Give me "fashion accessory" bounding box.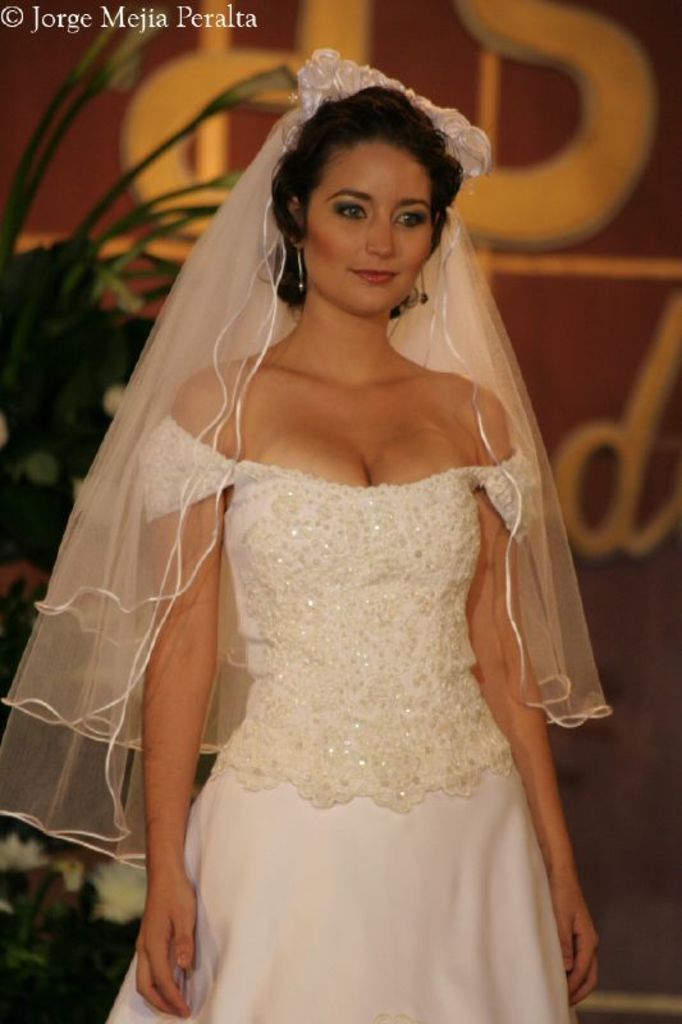
<box>292,244,303,289</box>.
